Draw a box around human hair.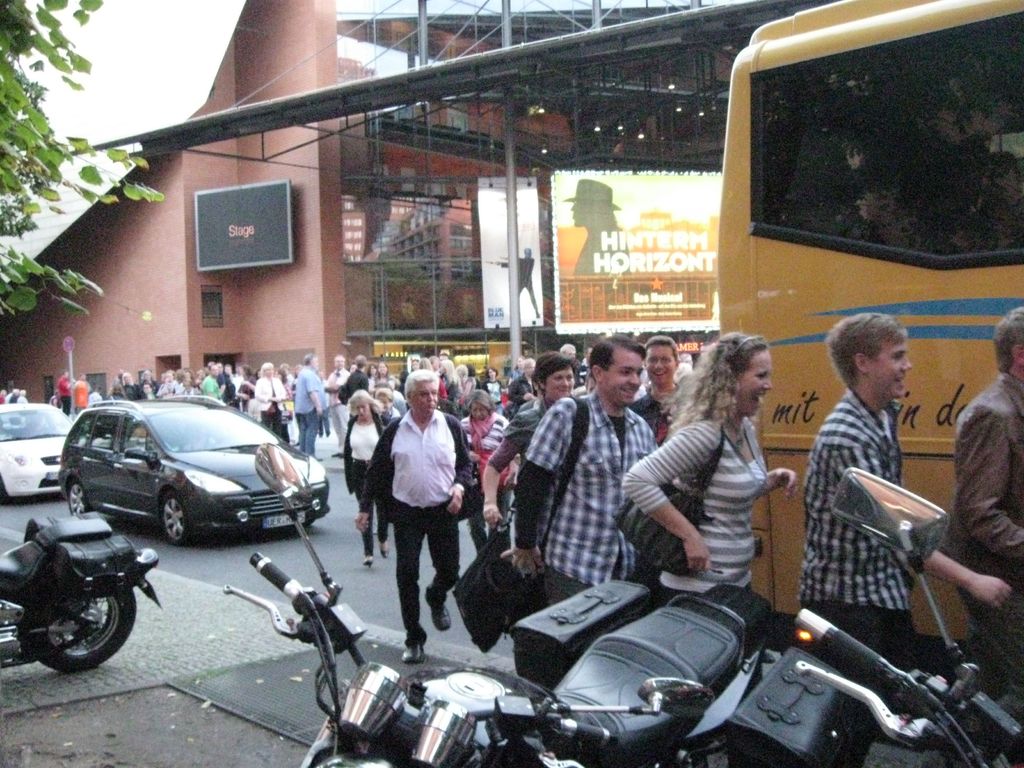
584,337,645,380.
